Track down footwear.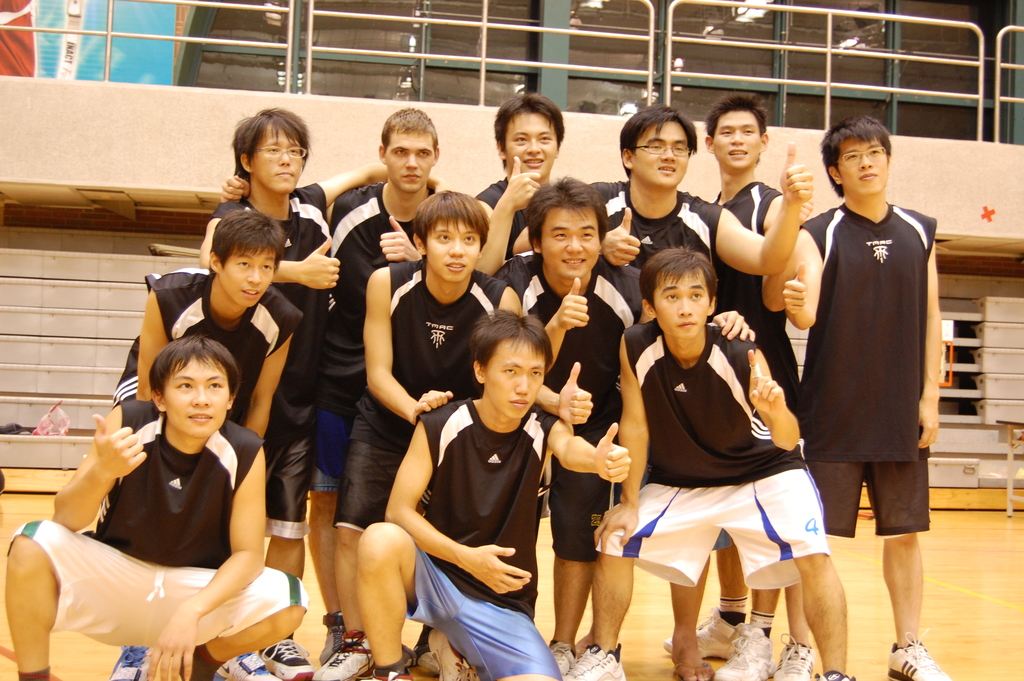
Tracked to (left=664, top=607, right=745, bottom=661).
